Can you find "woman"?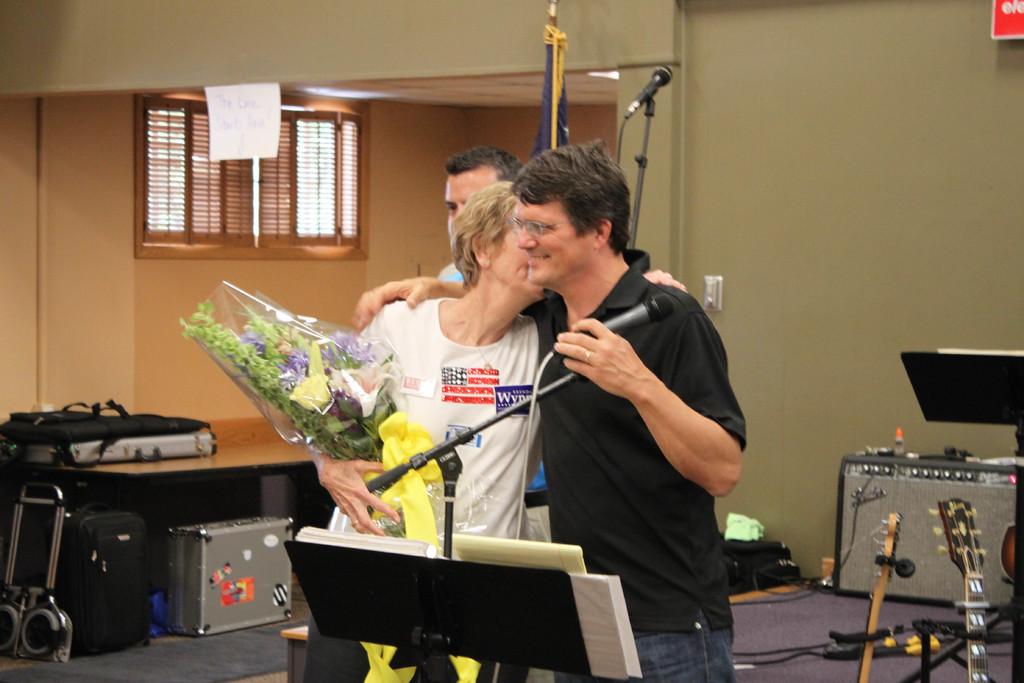
Yes, bounding box: (240,166,705,662).
